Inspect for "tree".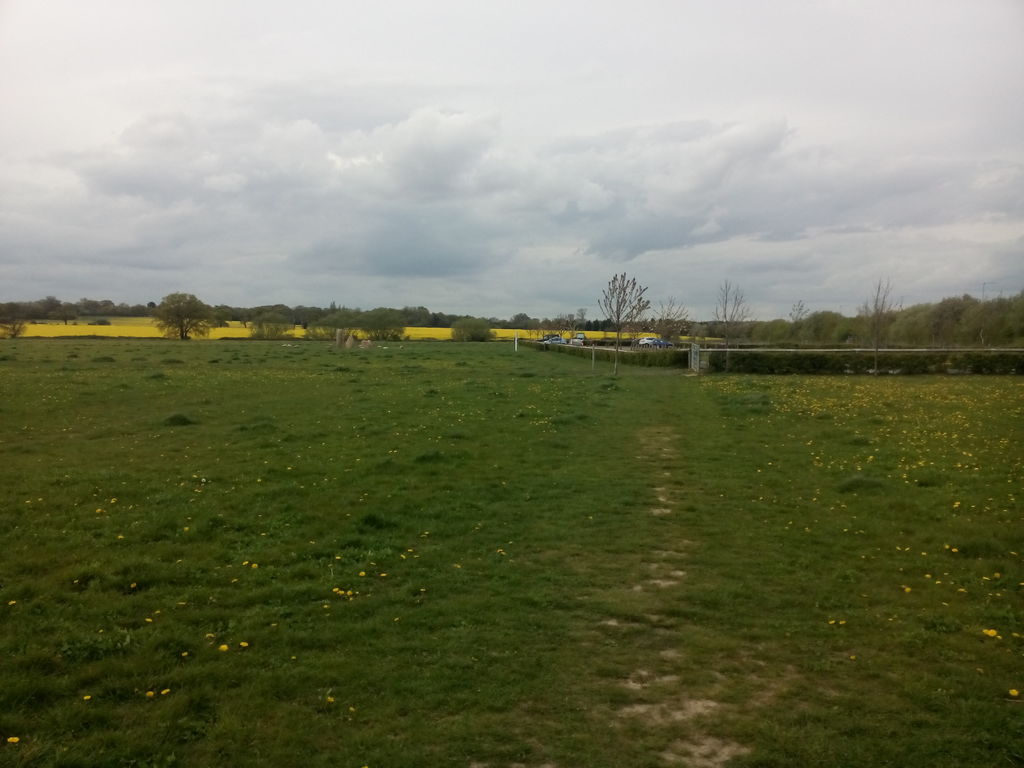
Inspection: BBox(446, 315, 500, 340).
